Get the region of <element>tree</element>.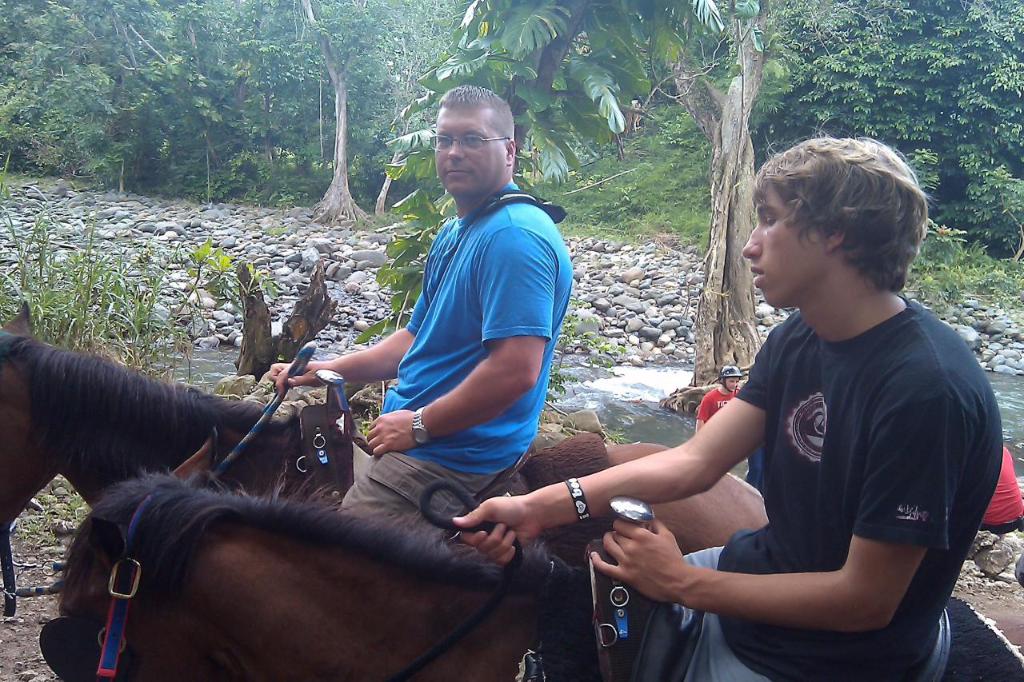
[348,0,784,410].
